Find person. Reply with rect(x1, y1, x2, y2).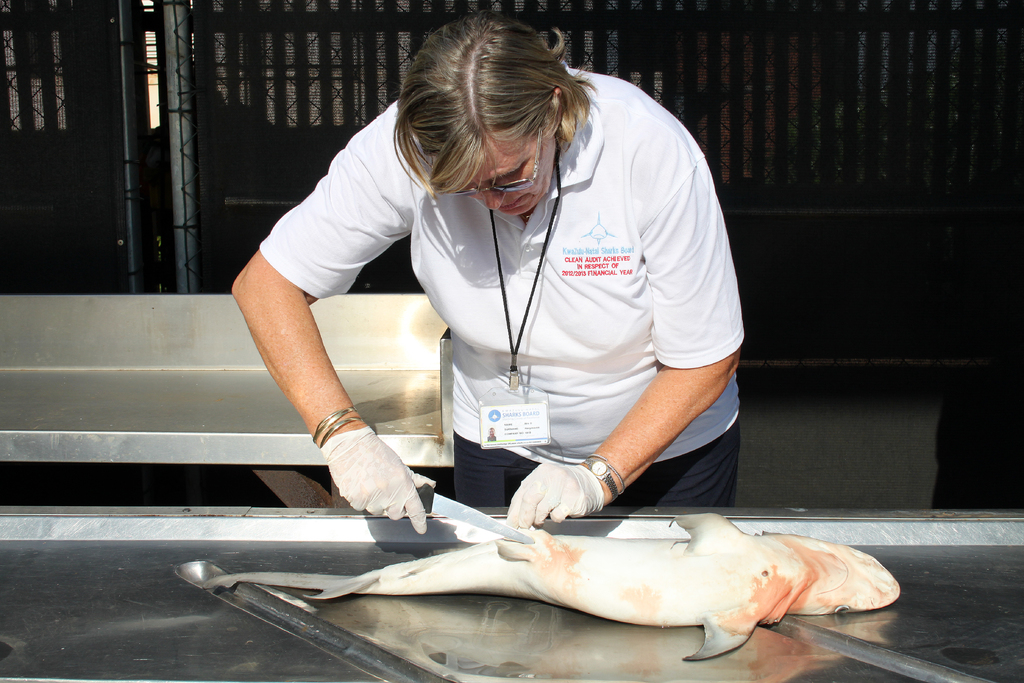
rect(230, 19, 745, 547).
